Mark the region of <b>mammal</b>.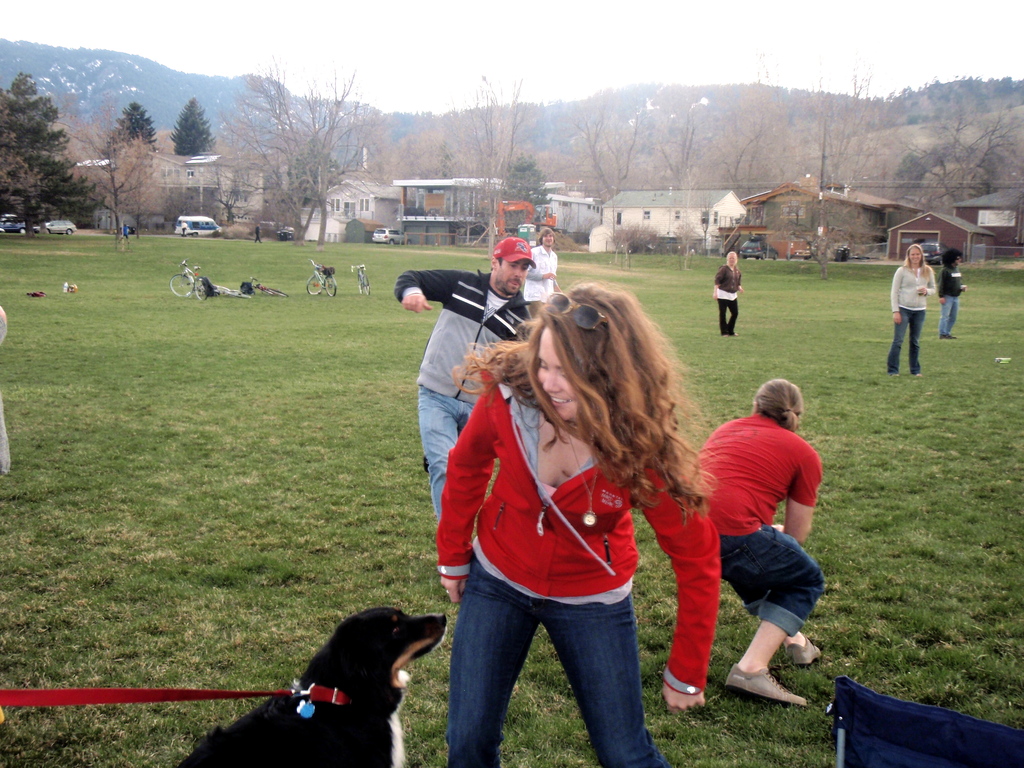
Region: 396, 237, 533, 526.
